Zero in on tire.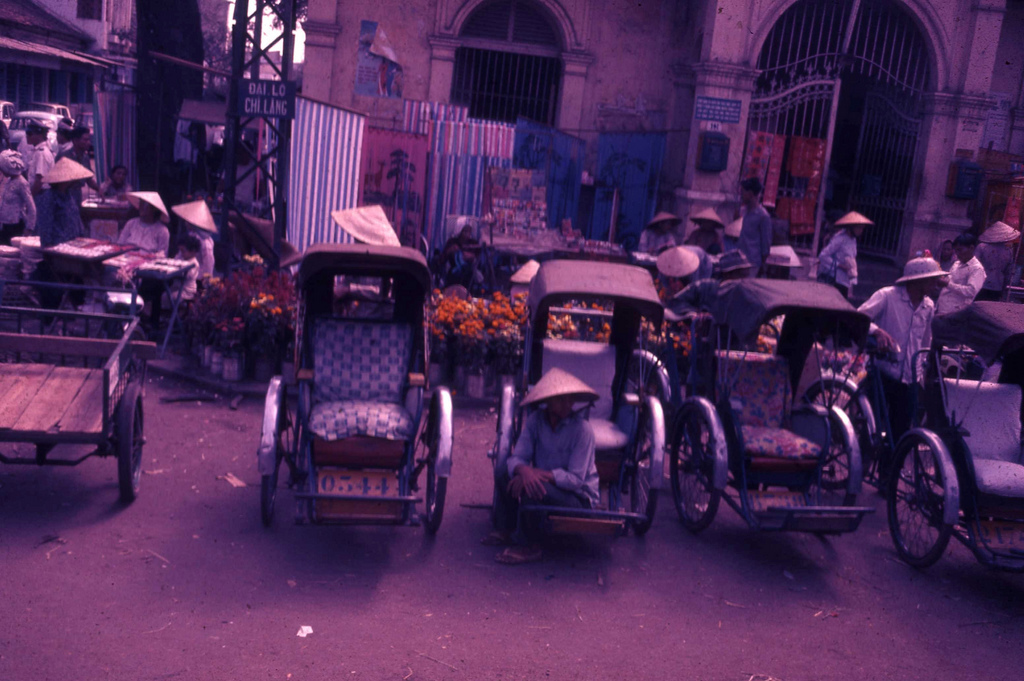
Zeroed in: Rect(895, 426, 983, 573).
